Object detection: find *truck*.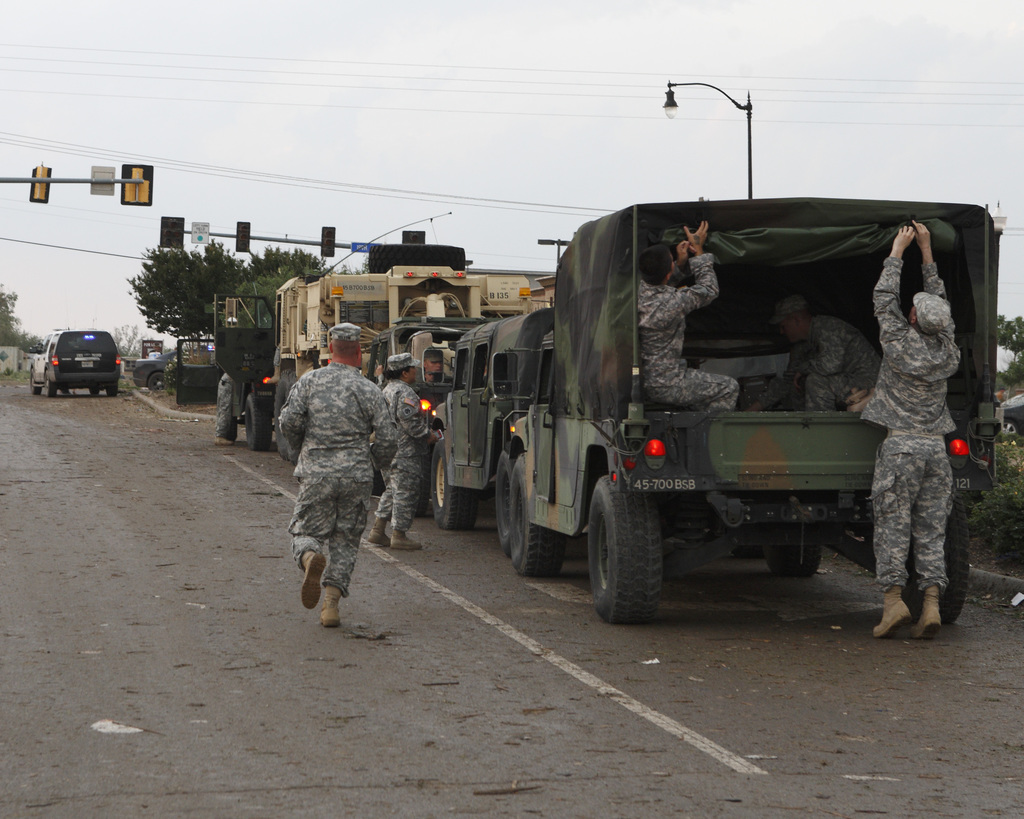
locate(37, 321, 129, 401).
